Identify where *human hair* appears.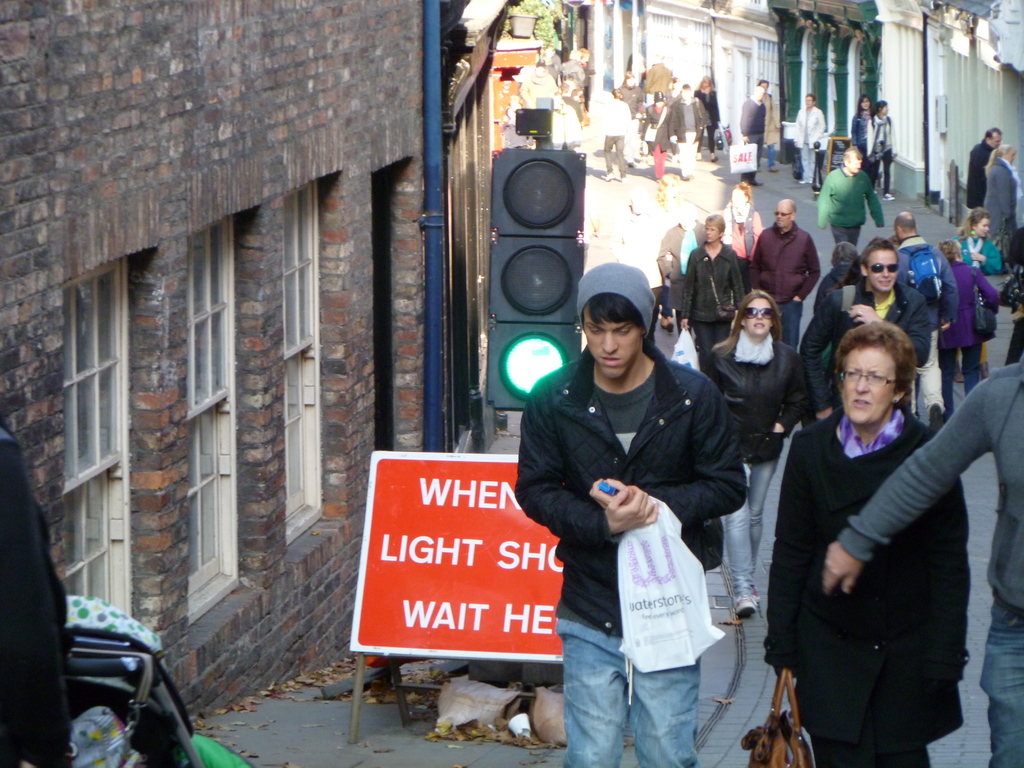
Appears at detection(756, 79, 768, 86).
